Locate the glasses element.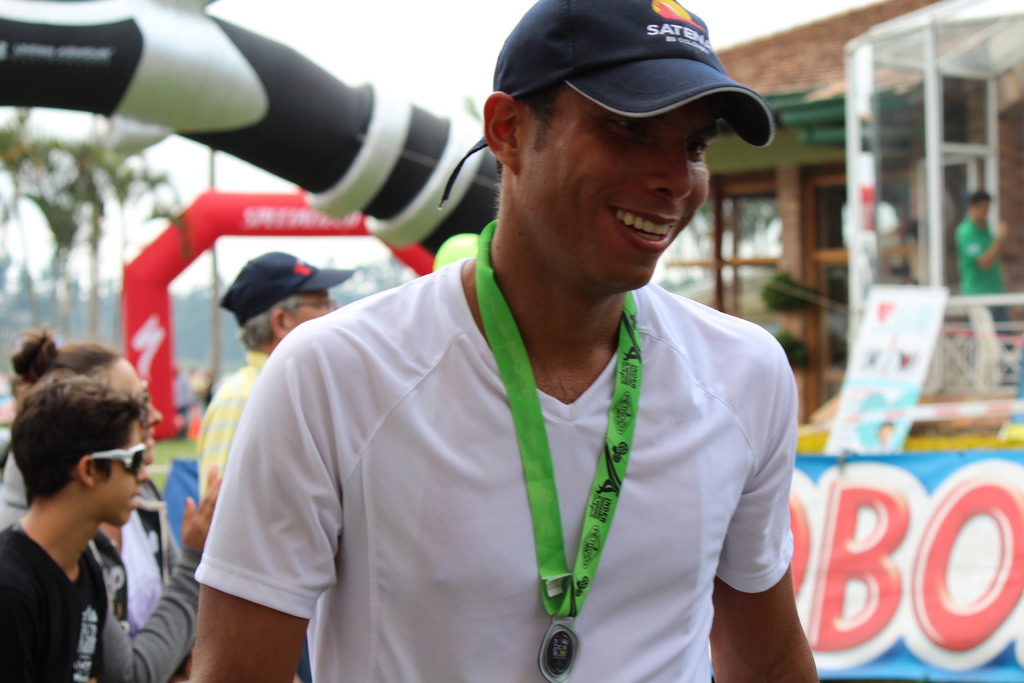
Element bbox: rect(289, 299, 340, 311).
